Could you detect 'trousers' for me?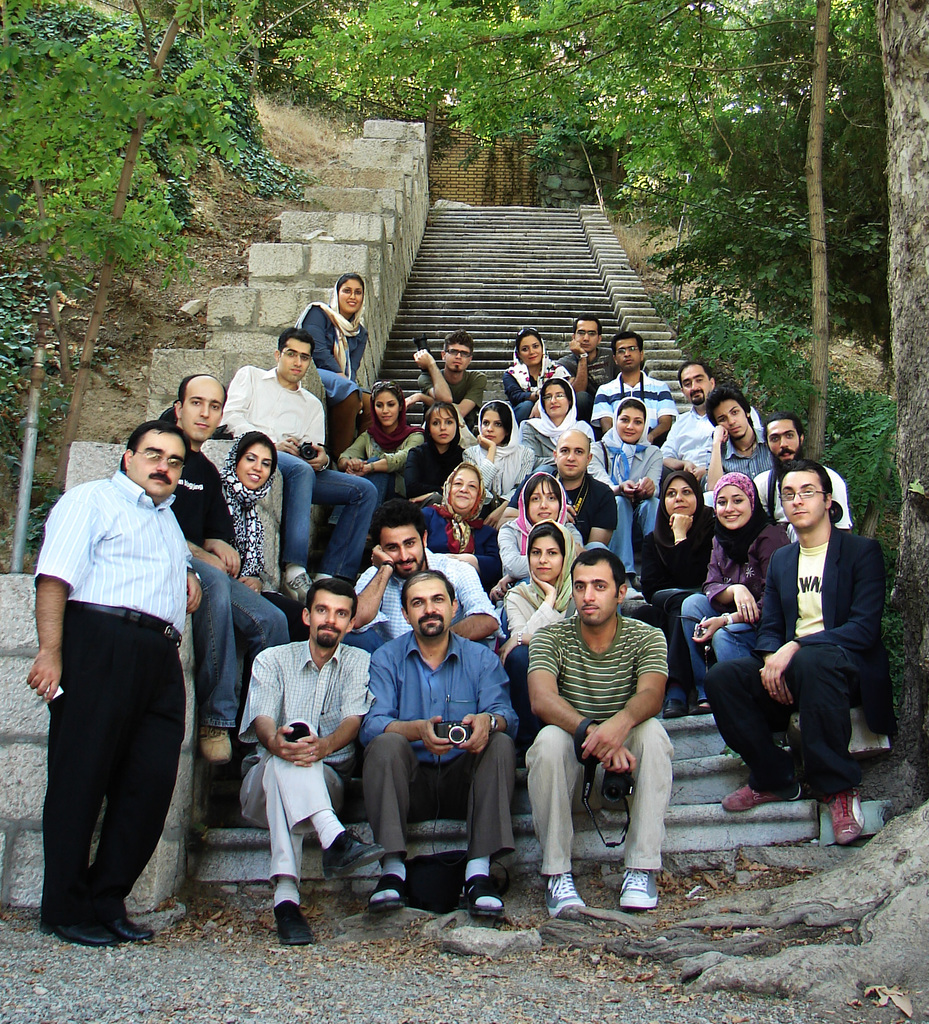
Detection result: bbox=(704, 653, 864, 803).
